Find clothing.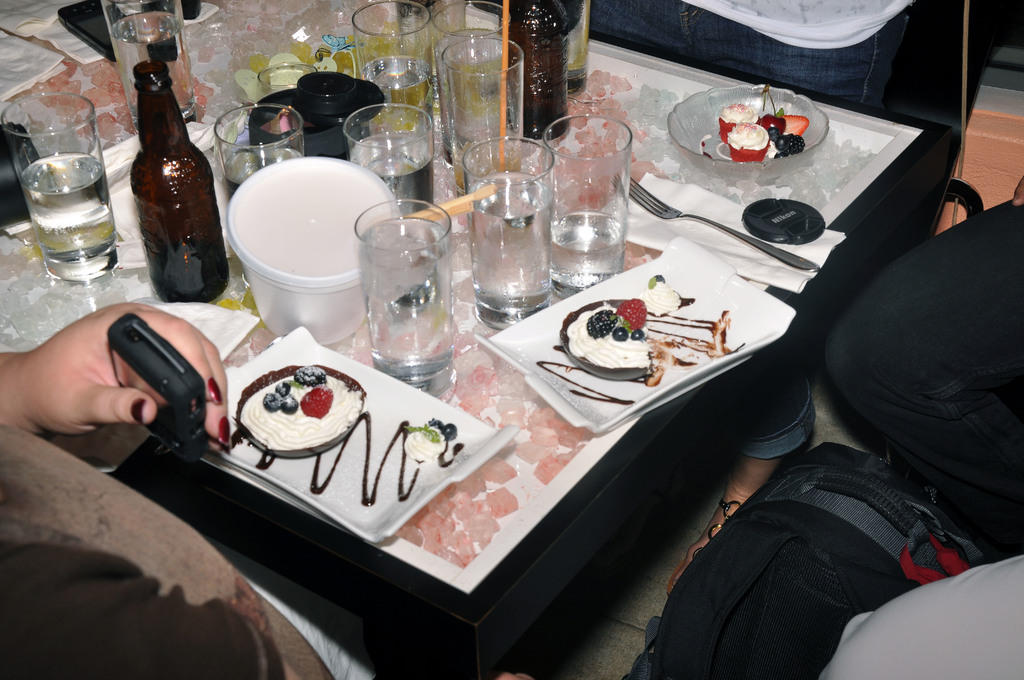
{"left": 610, "top": 380, "right": 984, "bottom": 679}.
